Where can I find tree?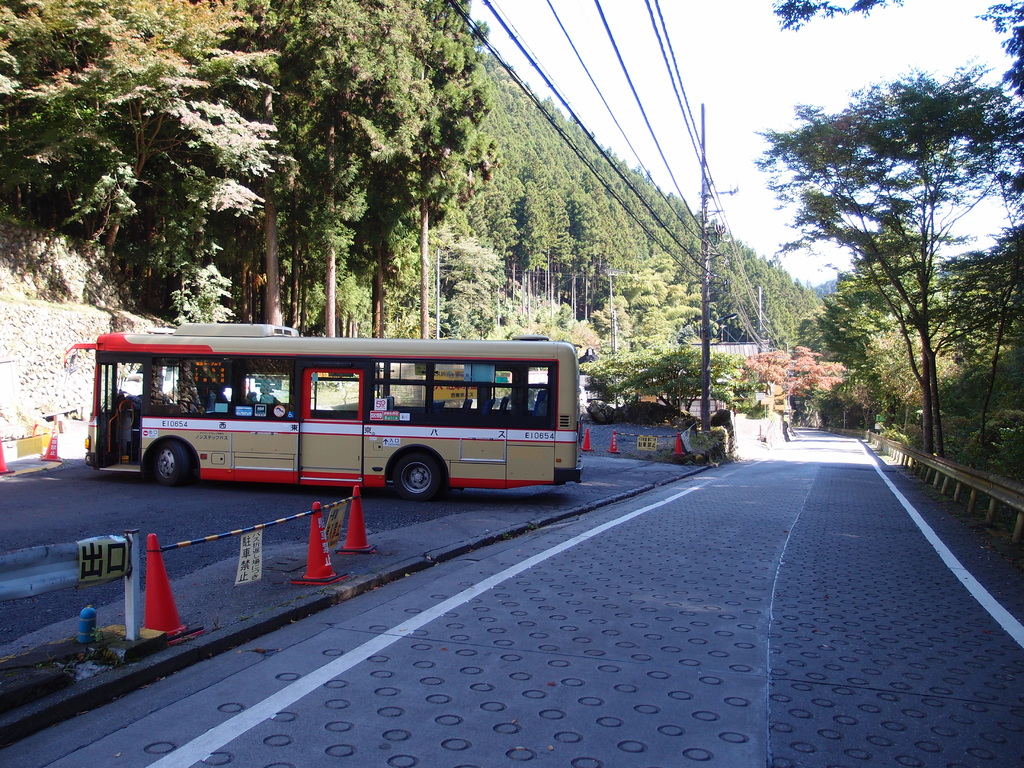
You can find it at select_region(477, 79, 584, 328).
